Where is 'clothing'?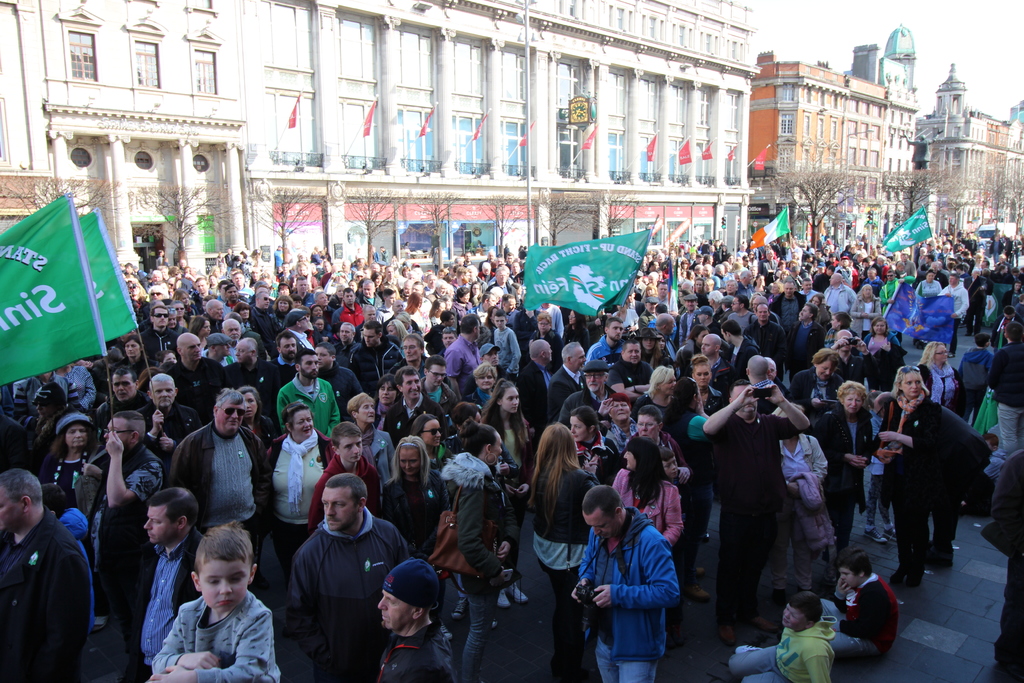
[711, 416, 791, 621].
